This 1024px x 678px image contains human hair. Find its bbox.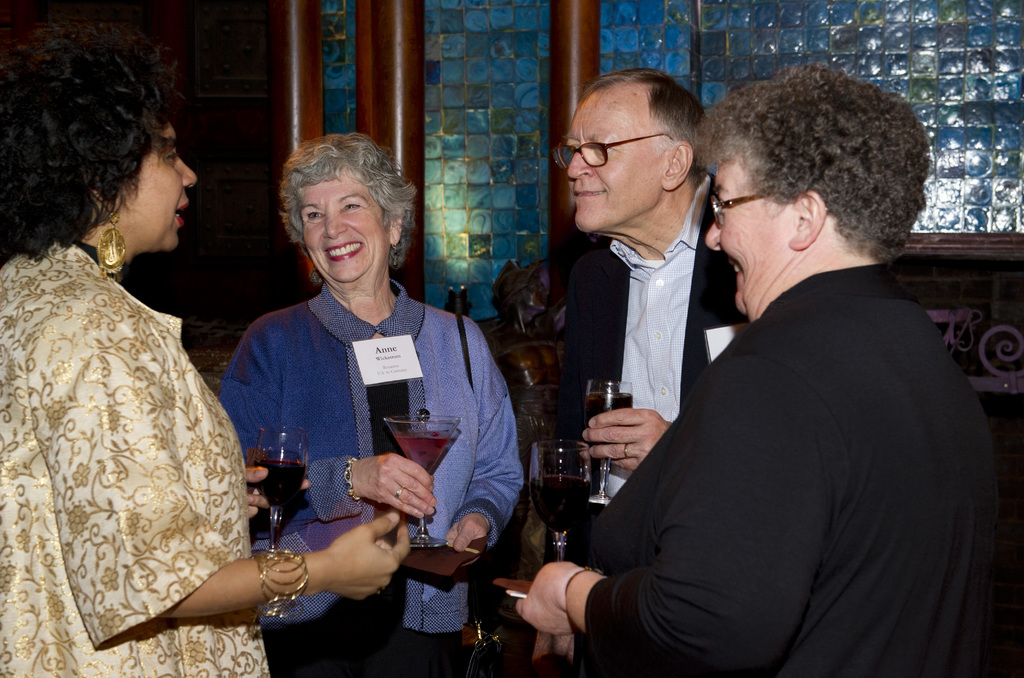
x1=572, y1=67, x2=694, y2=168.
